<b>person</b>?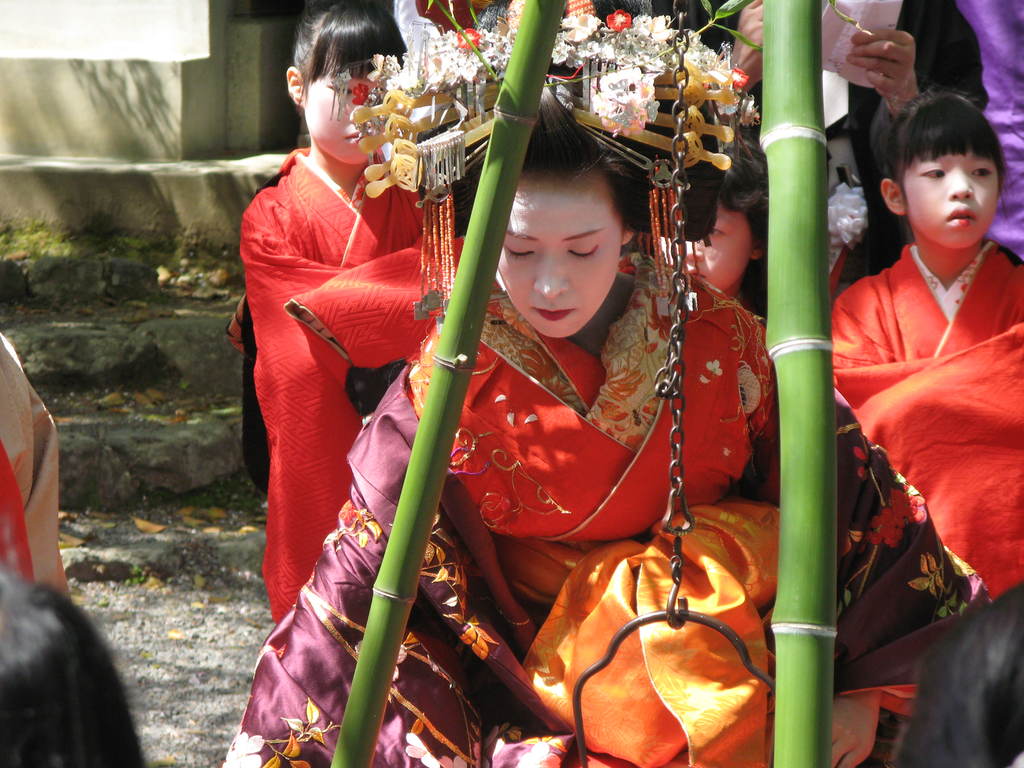
l=0, t=575, r=150, b=767
